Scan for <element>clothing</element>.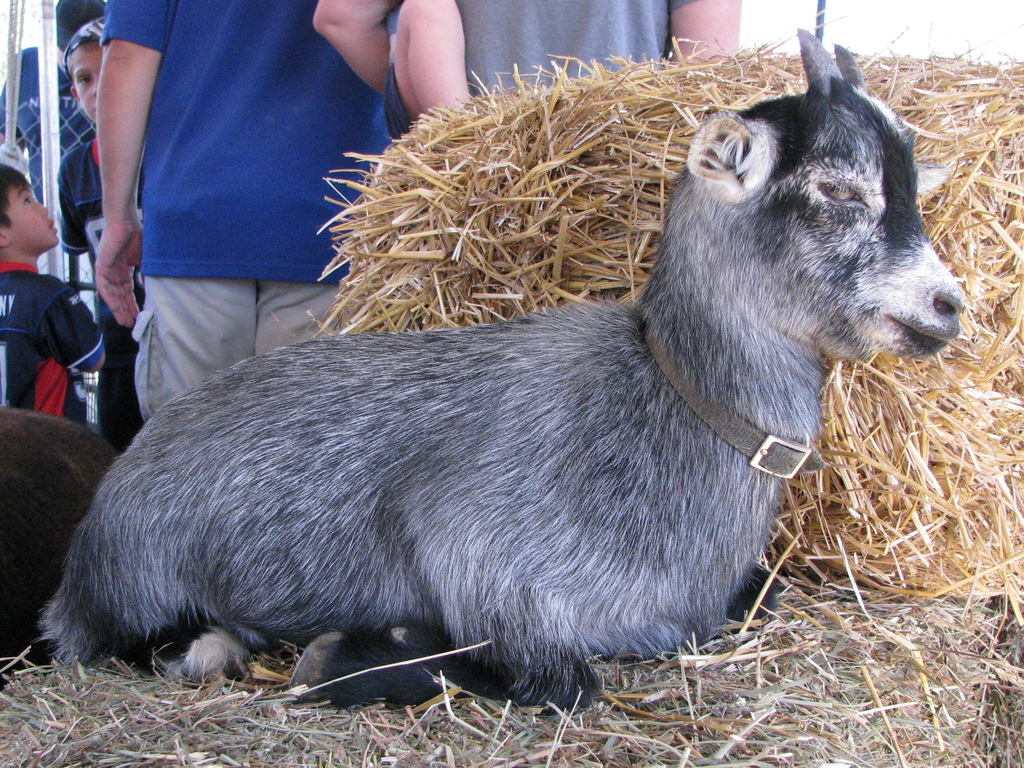
Scan result: x1=460 y1=0 x2=686 y2=106.
